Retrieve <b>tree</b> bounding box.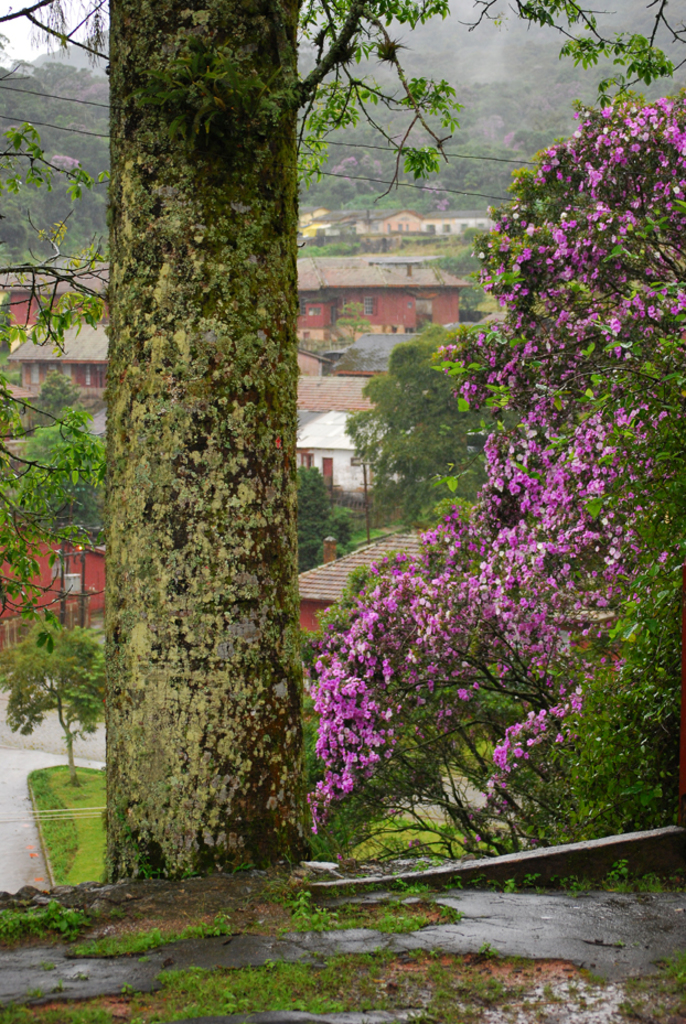
Bounding box: rect(0, 0, 685, 873).
